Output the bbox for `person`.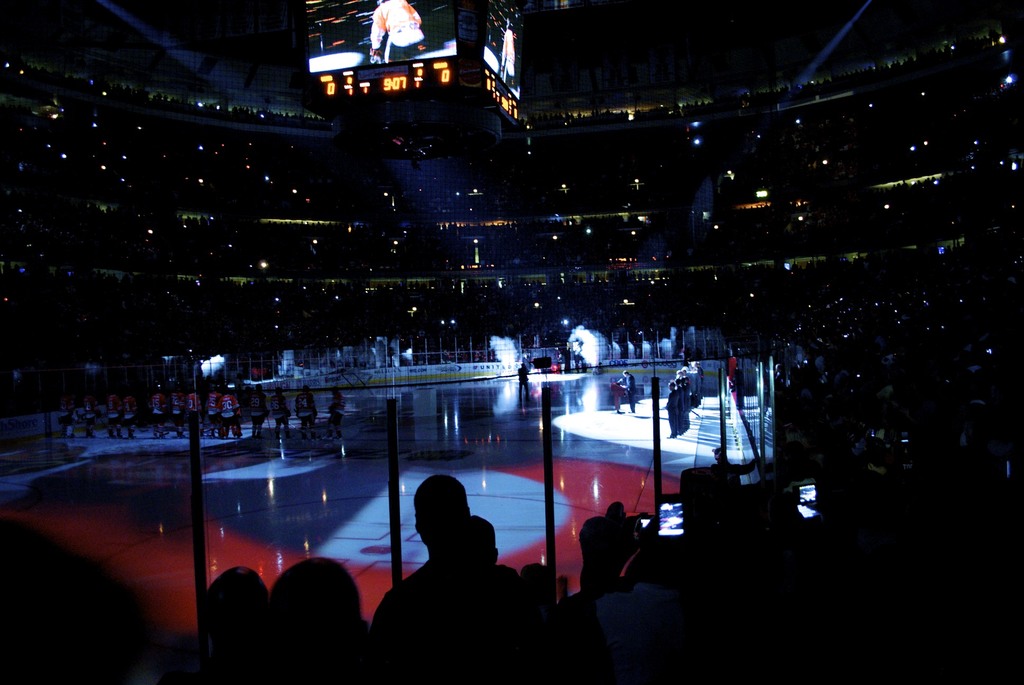
crop(253, 397, 260, 428).
